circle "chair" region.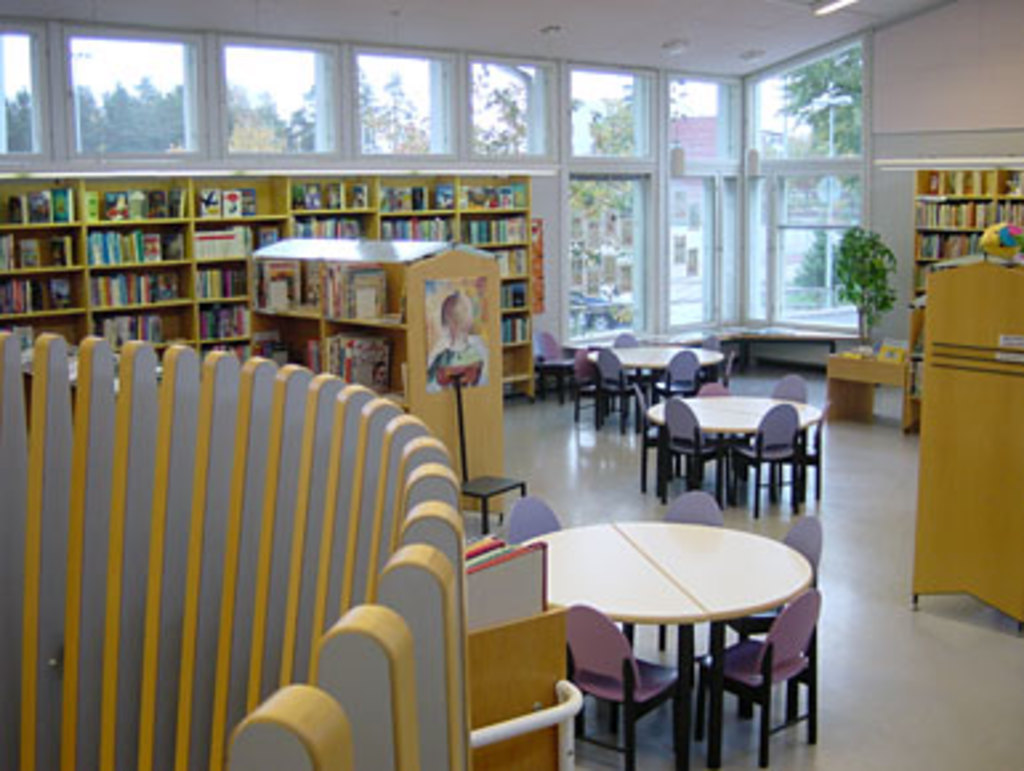
Region: [x1=532, y1=332, x2=575, y2=401].
